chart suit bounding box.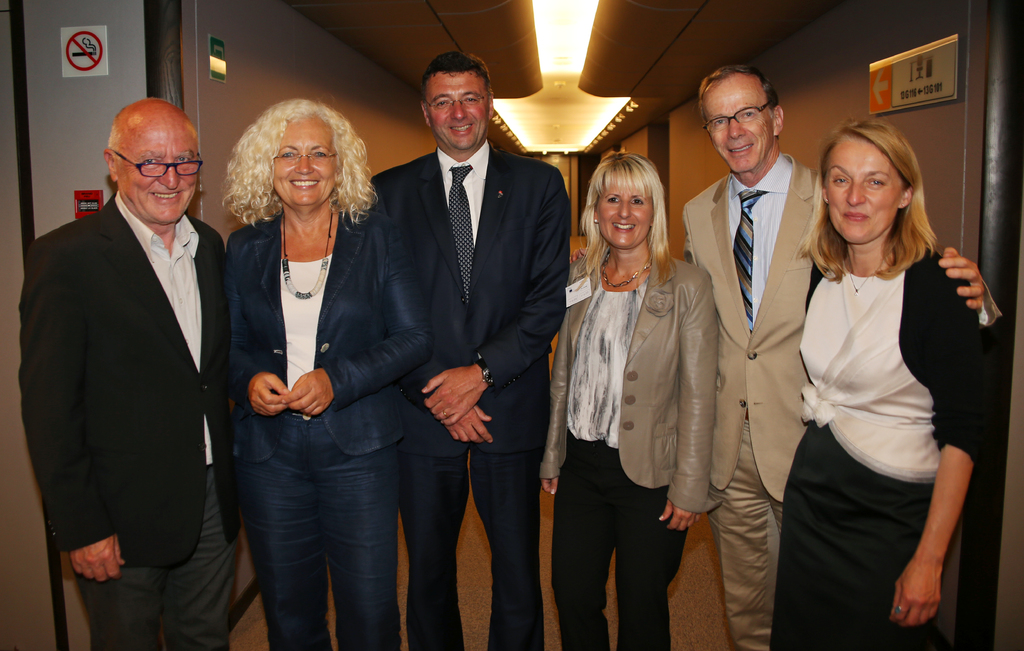
Charted: bbox=[358, 49, 563, 625].
